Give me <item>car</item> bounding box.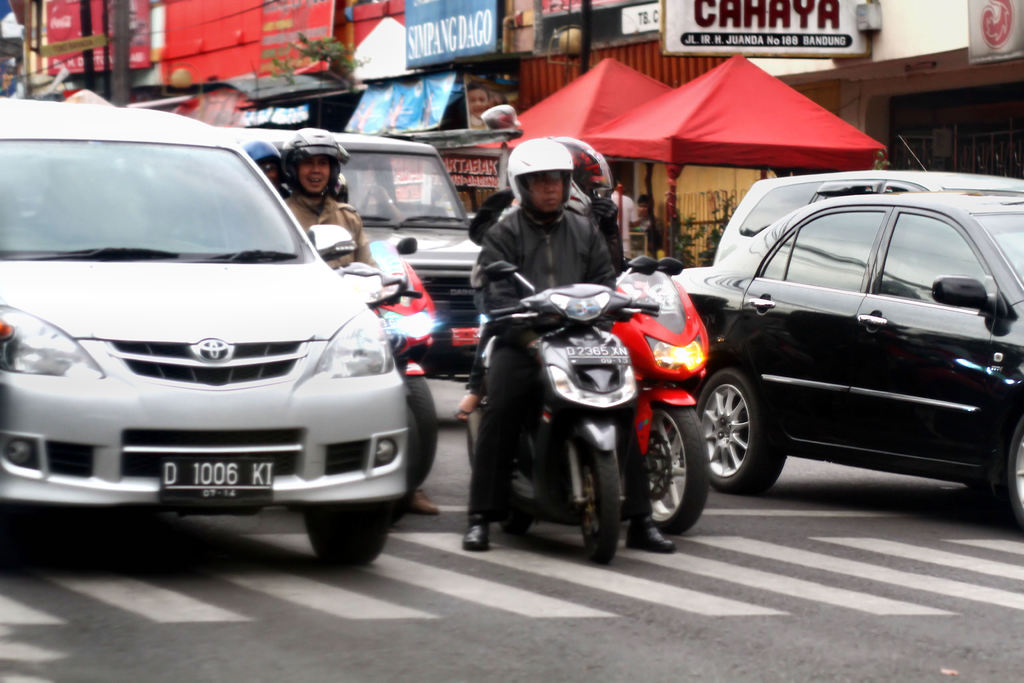
x1=673 y1=197 x2=1023 y2=533.
